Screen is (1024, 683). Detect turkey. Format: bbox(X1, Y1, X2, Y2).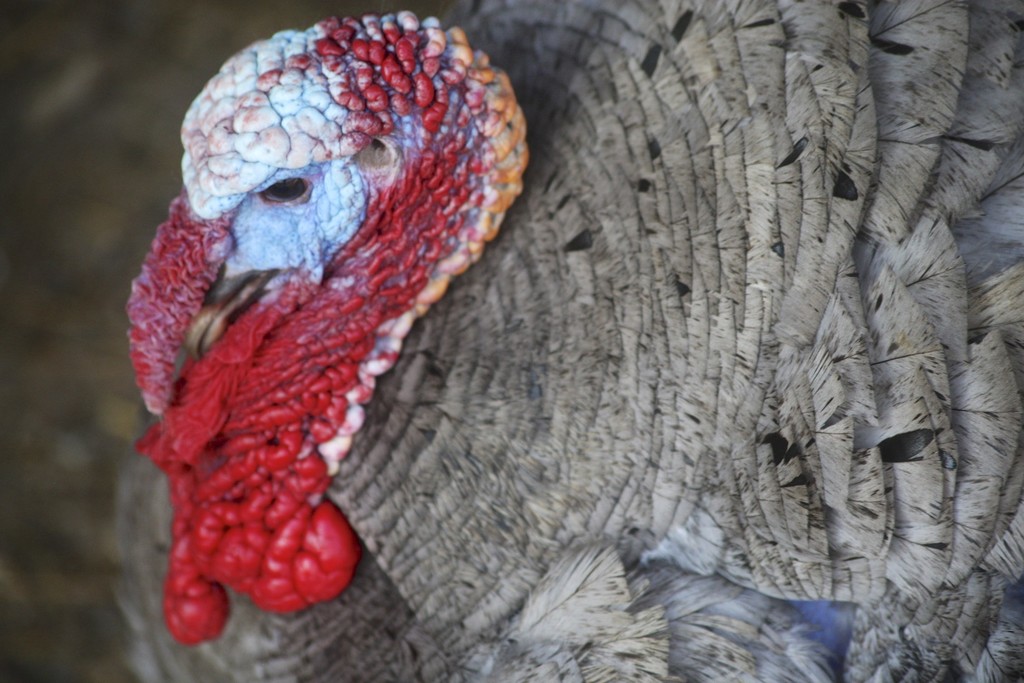
bbox(114, 0, 1023, 682).
